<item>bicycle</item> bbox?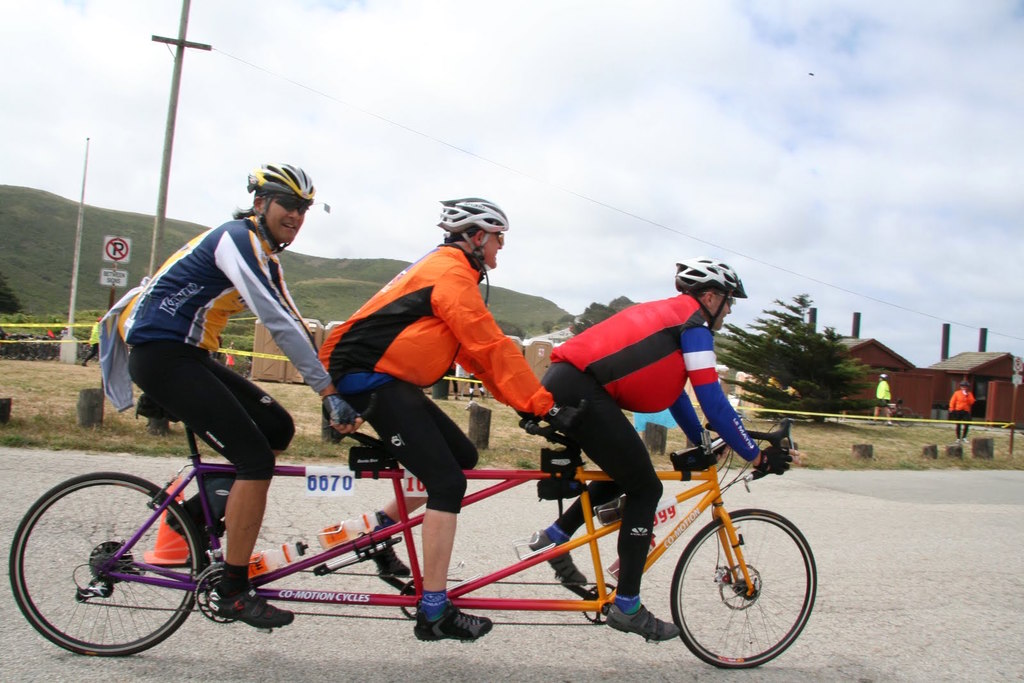
{"left": 235, "top": 358, "right": 255, "bottom": 377}
